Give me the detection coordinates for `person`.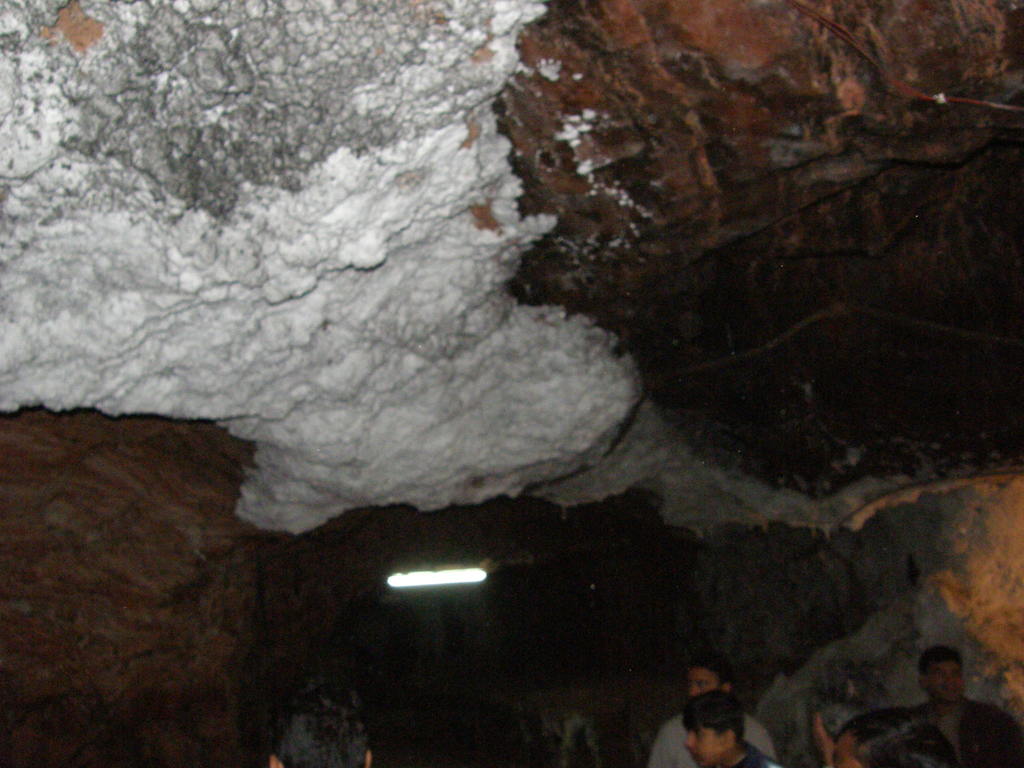
bbox(913, 645, 1022, 765).
